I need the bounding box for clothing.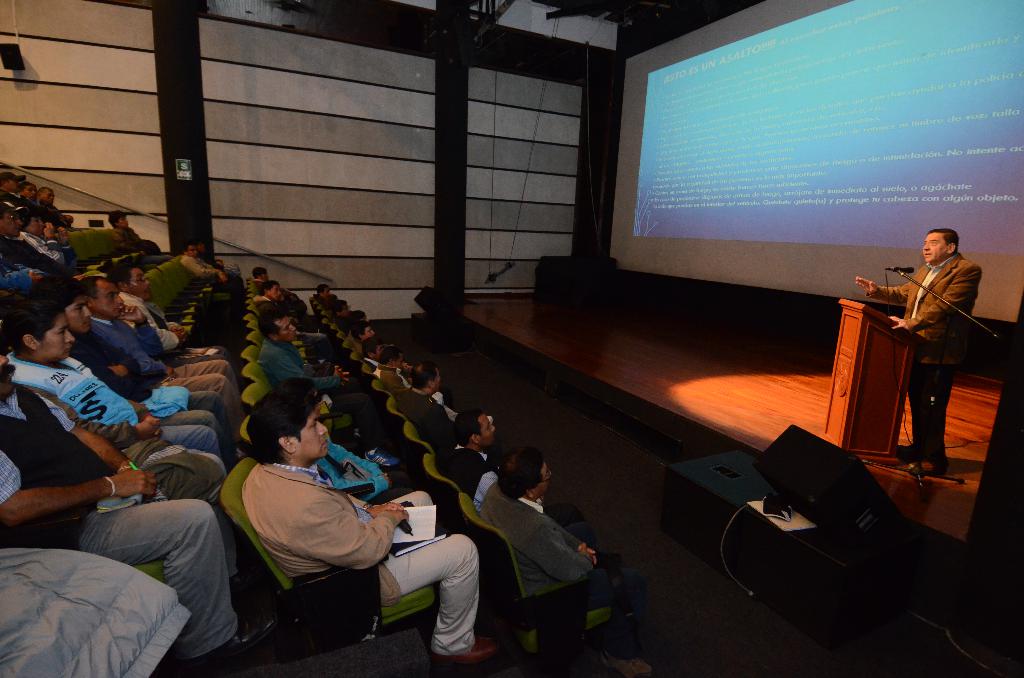
Here it is: [306,293,335,325].
